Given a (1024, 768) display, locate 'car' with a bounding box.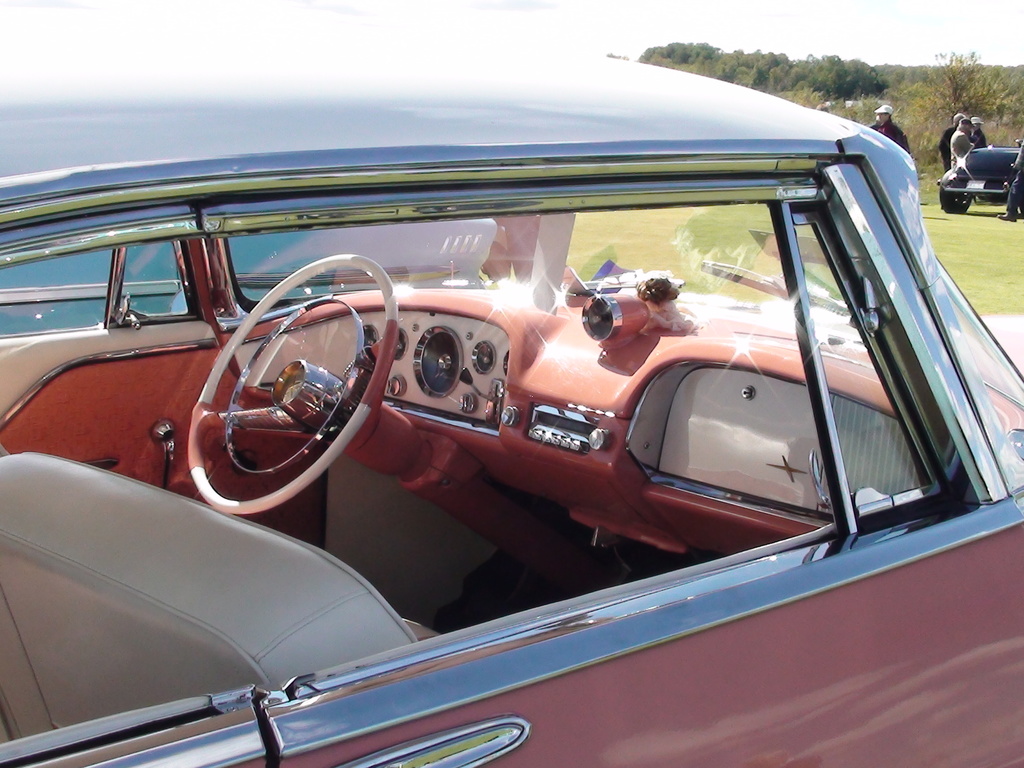
Located: 0, 0, 1023, 767.
